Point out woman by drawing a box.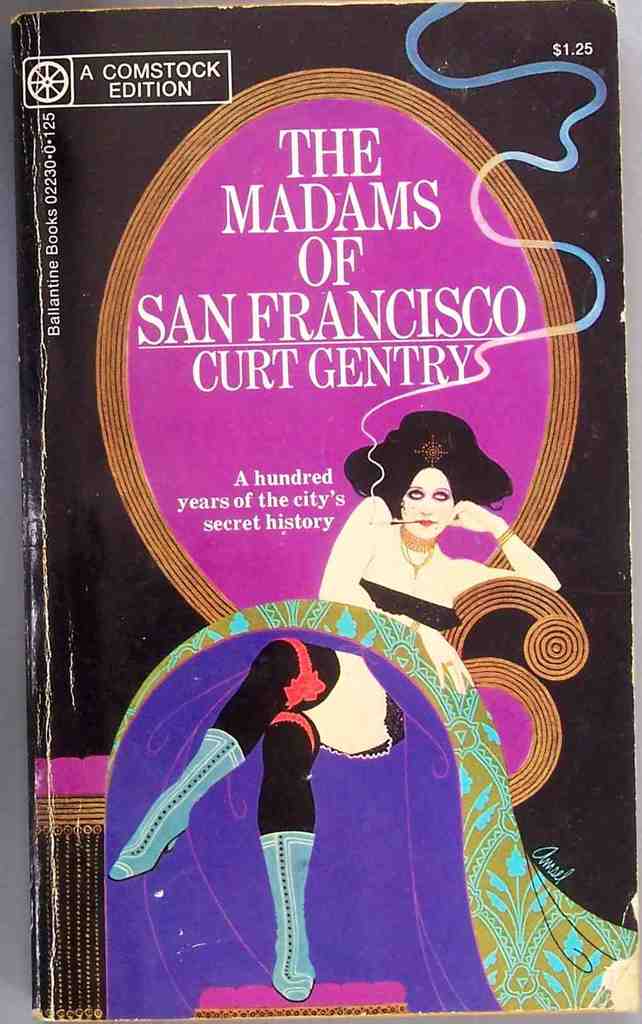
(x1=104, y1=420, x2=556, y2=1007).
